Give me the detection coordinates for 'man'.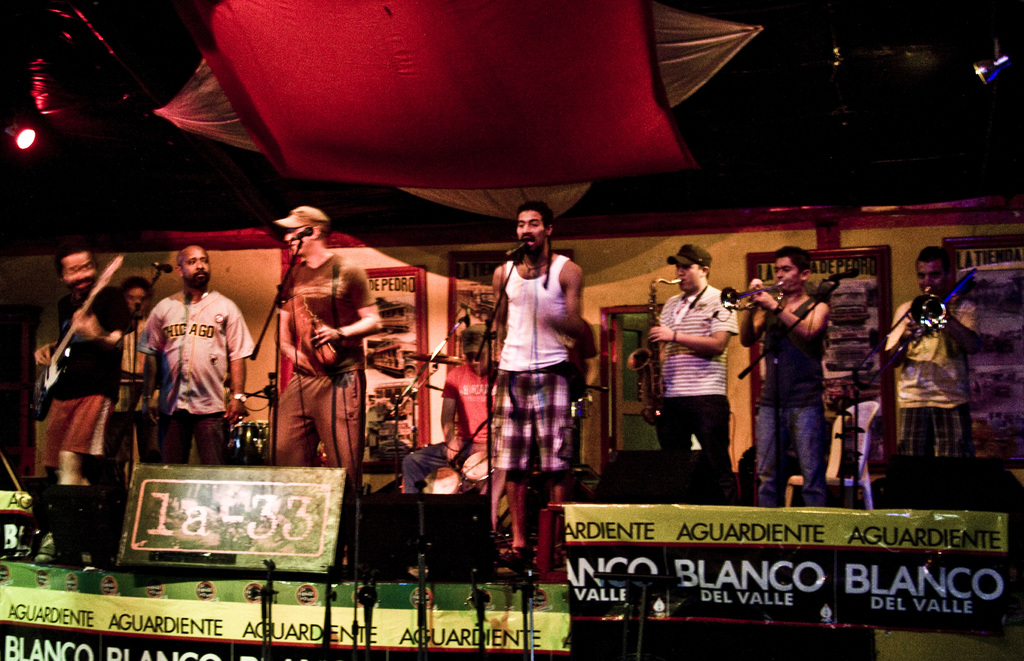
box=[140, 239, 258, 471].
